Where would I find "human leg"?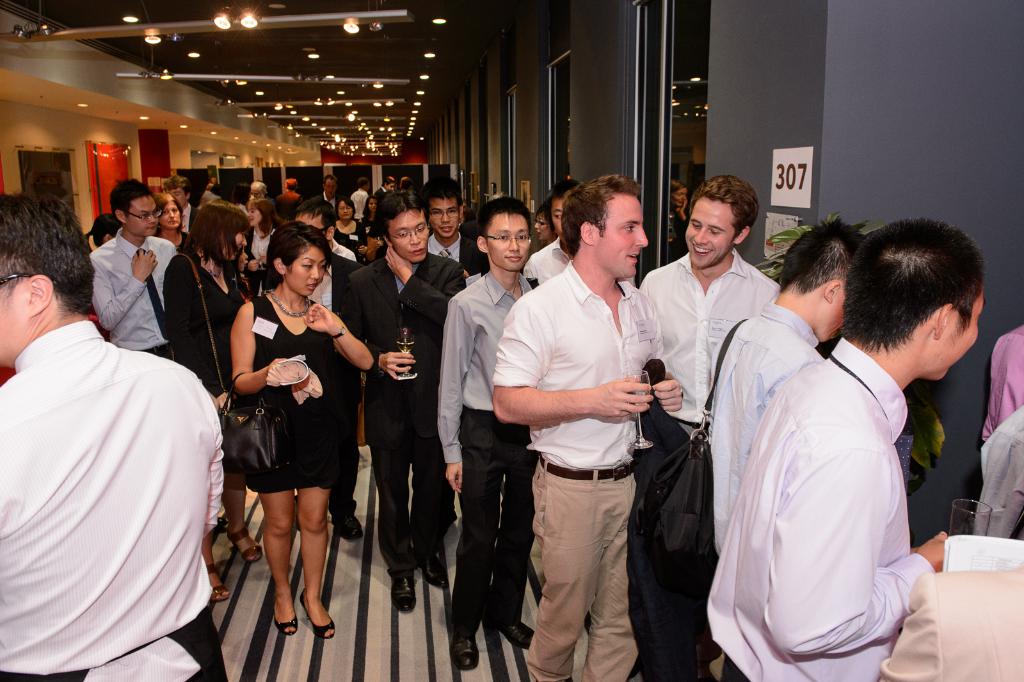
At x1=299 y1=491 x2=333 y2=638.
